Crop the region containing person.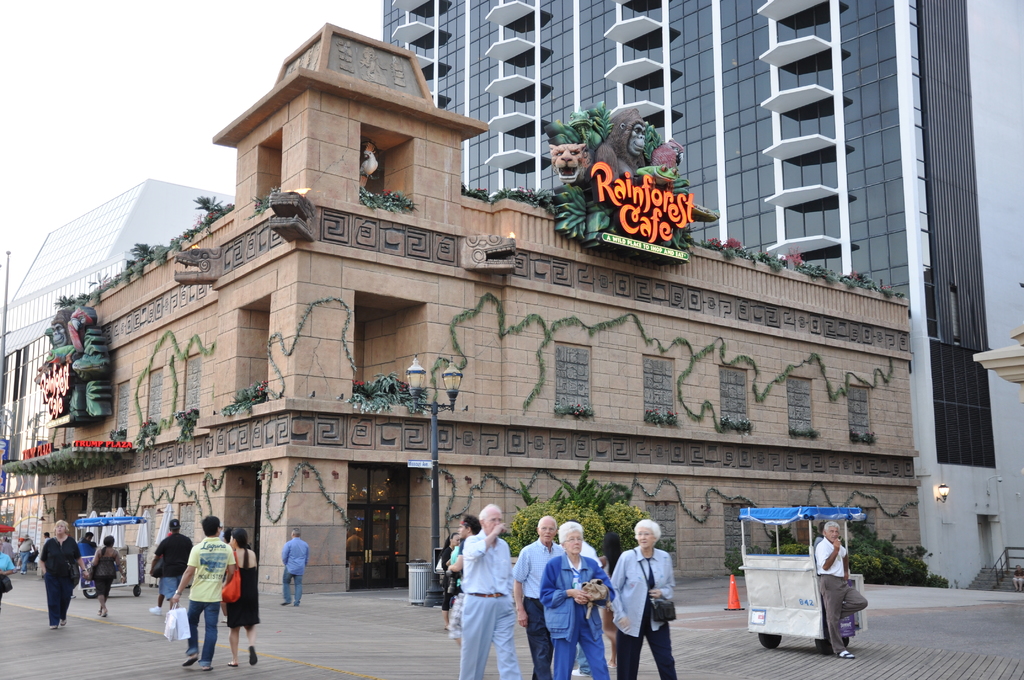
Crop region: select_region(74, 531, 99, 593).
